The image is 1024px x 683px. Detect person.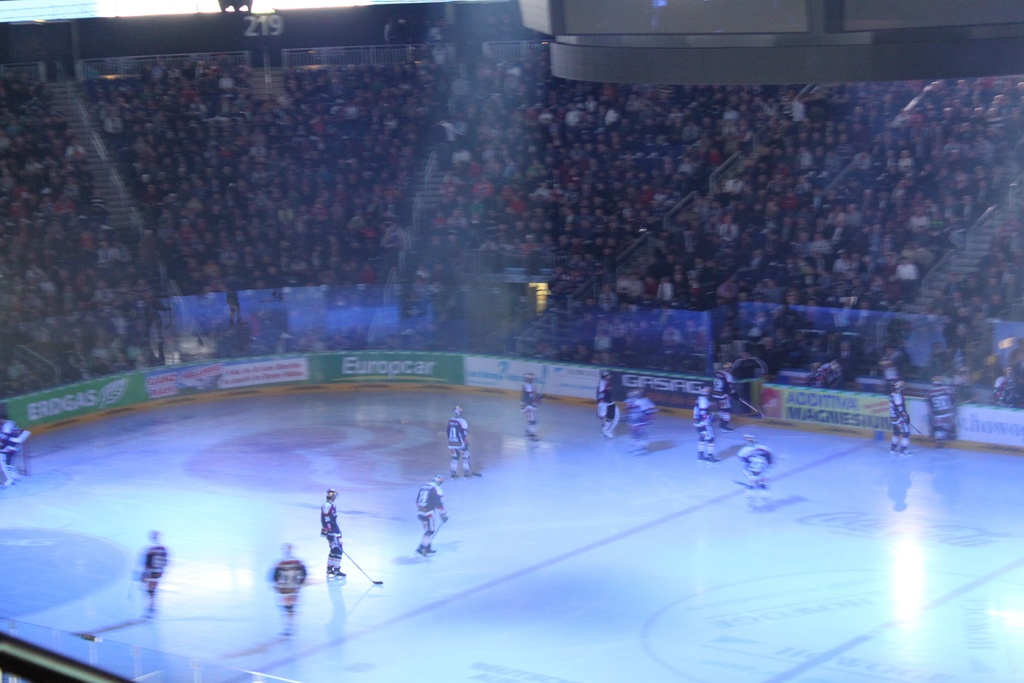
Detection: 416, 475, 451, 557.
